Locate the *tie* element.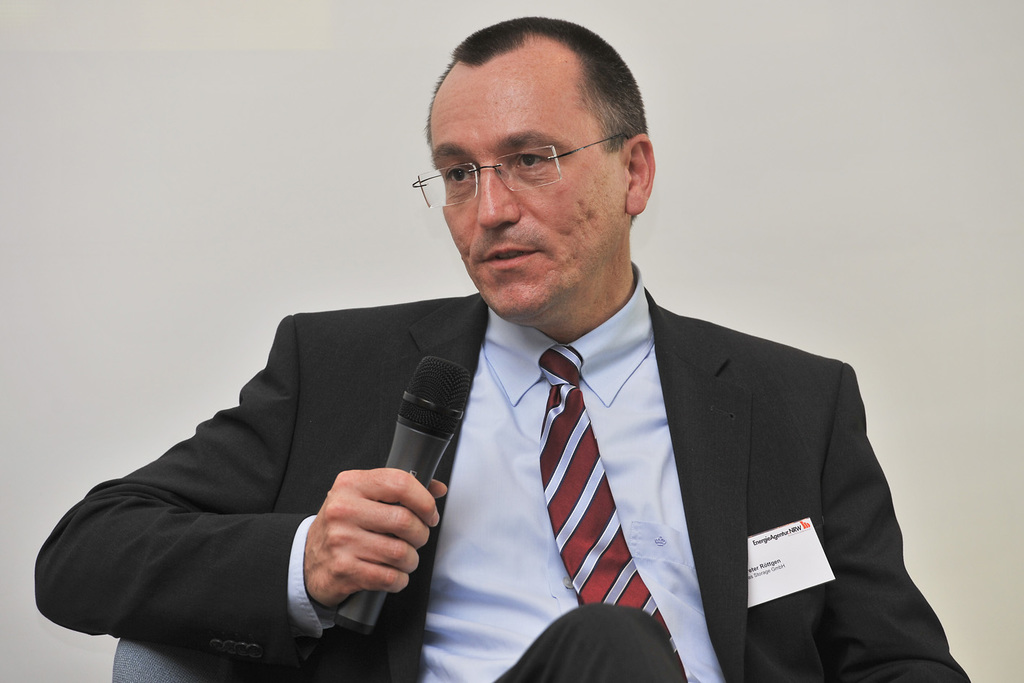
Element bbox: [left=531, top=341, right=684, bottom=682].
